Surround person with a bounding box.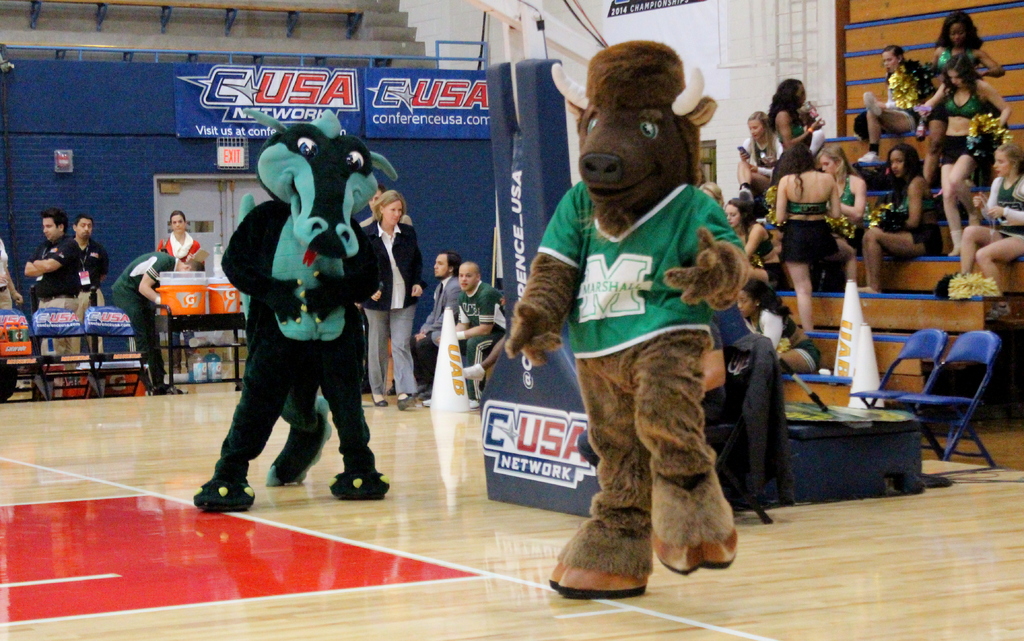
696 175 721 201.
